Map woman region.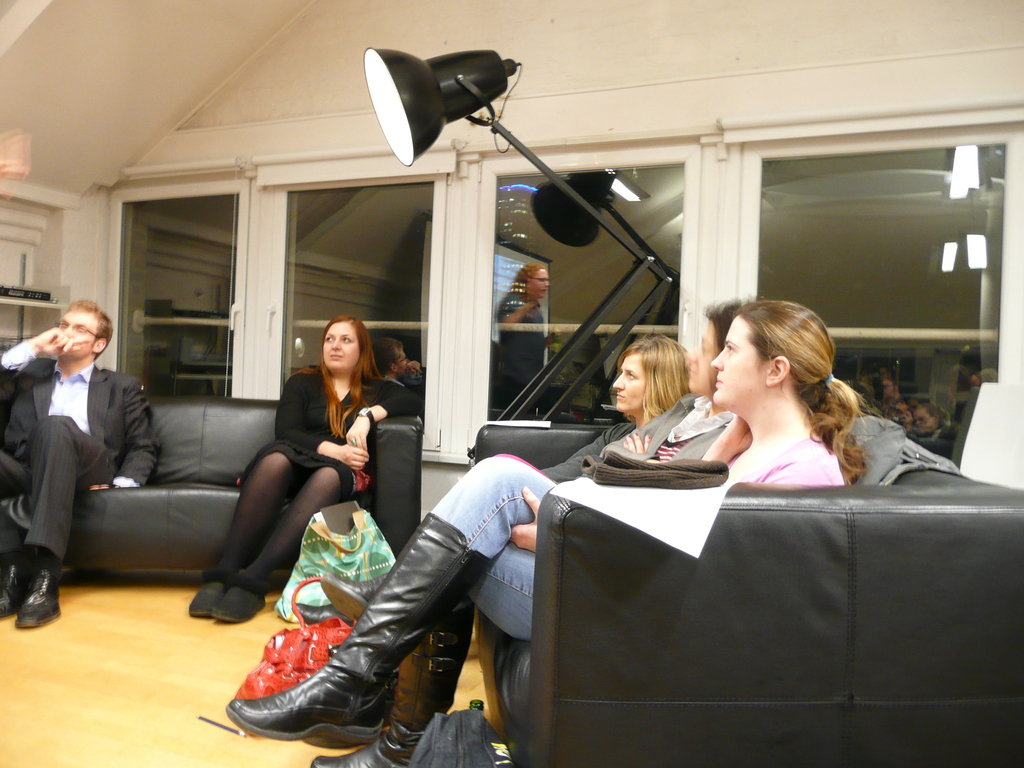
Mapped to BBox(184, 315, 424, 624).
